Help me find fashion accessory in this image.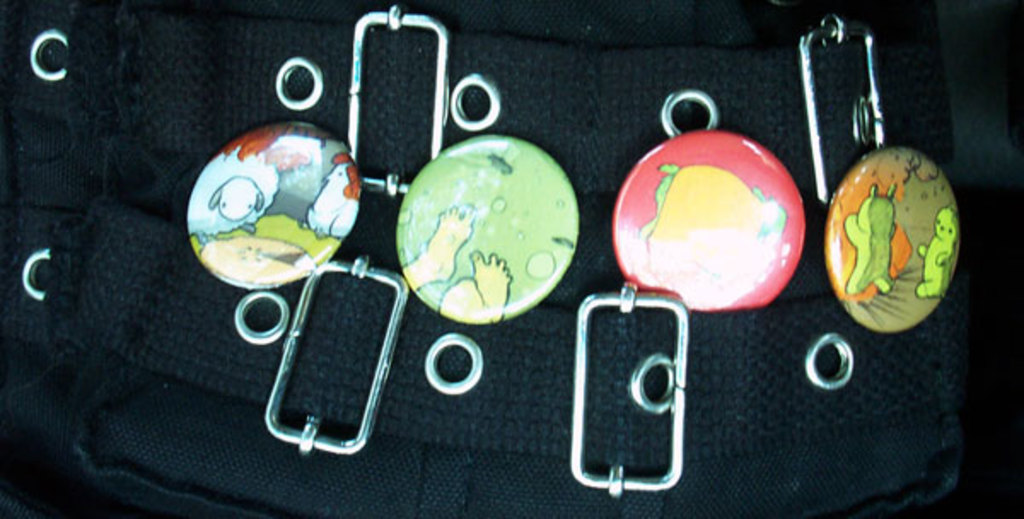
Found it: 183, 120, 362, 290.
